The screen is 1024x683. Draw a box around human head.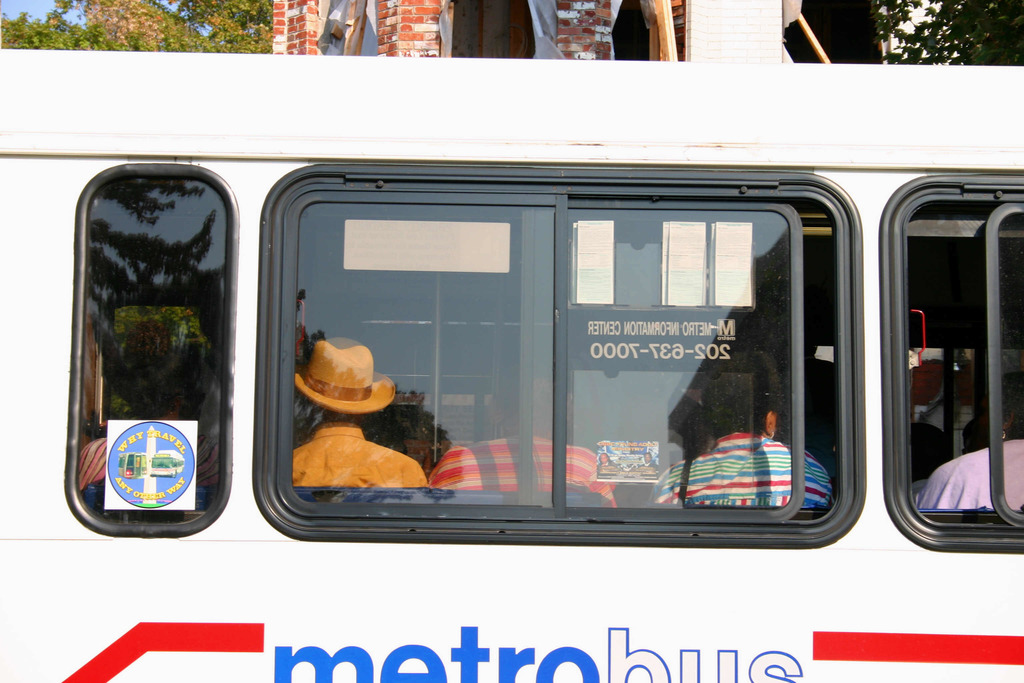
bbox(296, 338, 385, 415).
